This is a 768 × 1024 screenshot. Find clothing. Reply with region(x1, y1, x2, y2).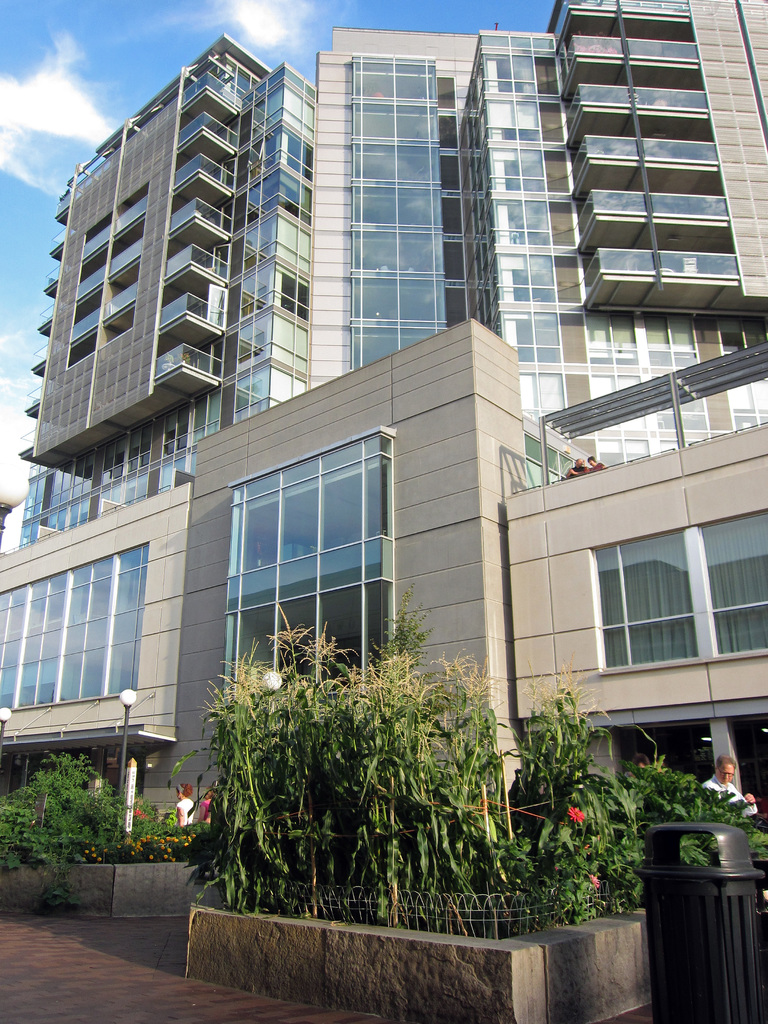
region(697, 771, 760, 818).
